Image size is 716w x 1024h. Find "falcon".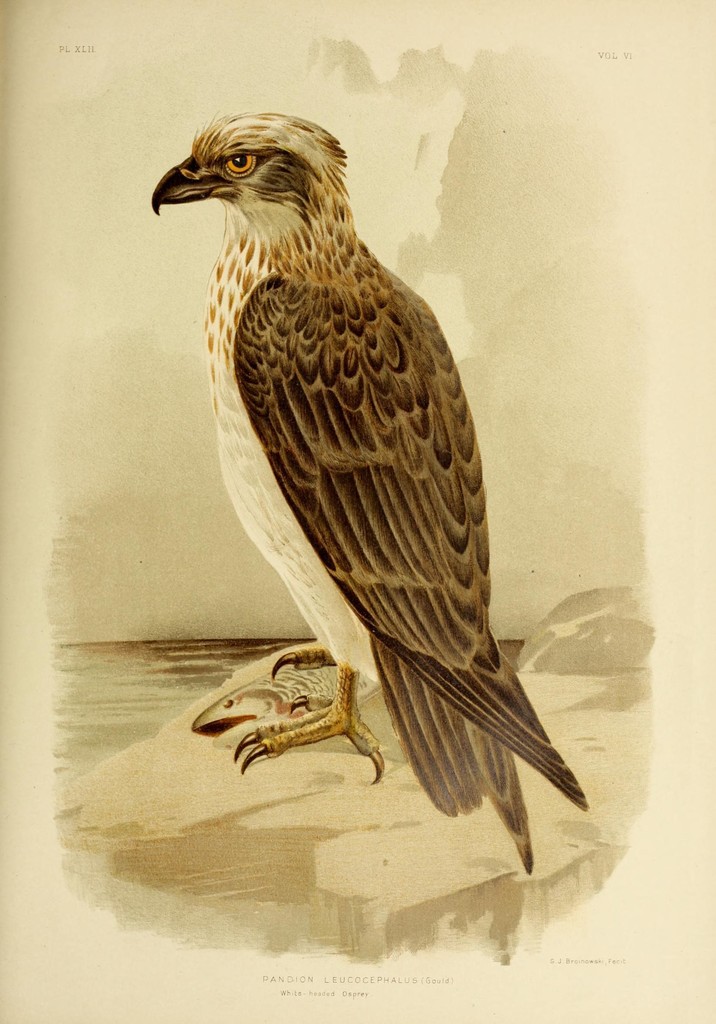
{"left": 143, "top": 106, "right": 583, "bottom": 879}.
